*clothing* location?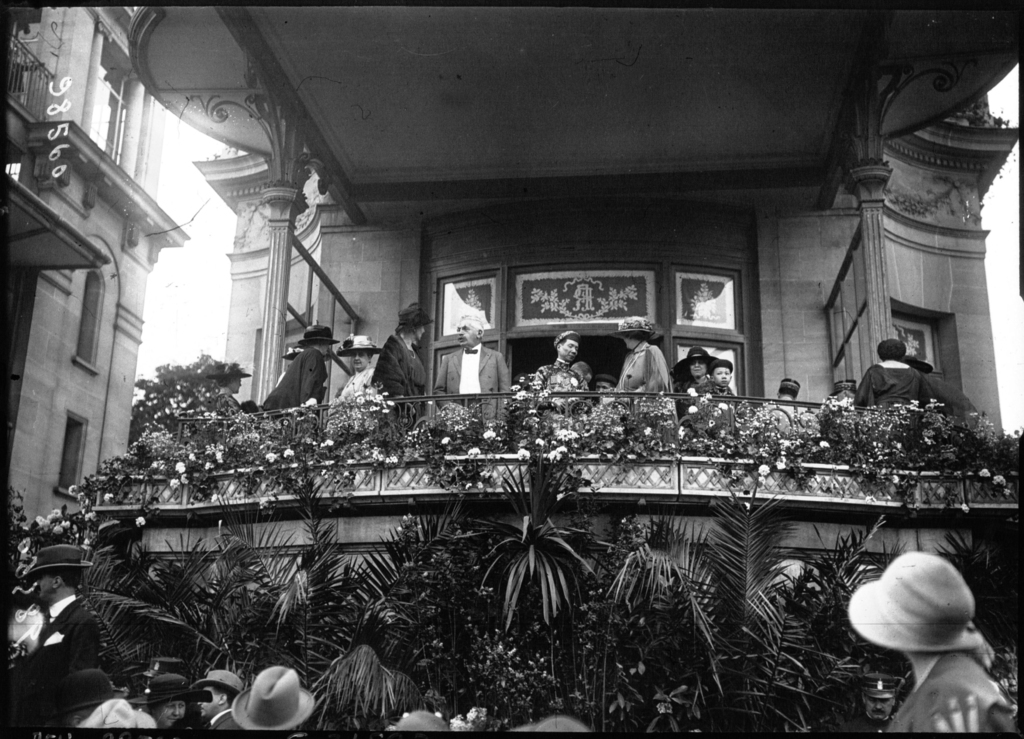
BBox(259, 344, 328, 415)
